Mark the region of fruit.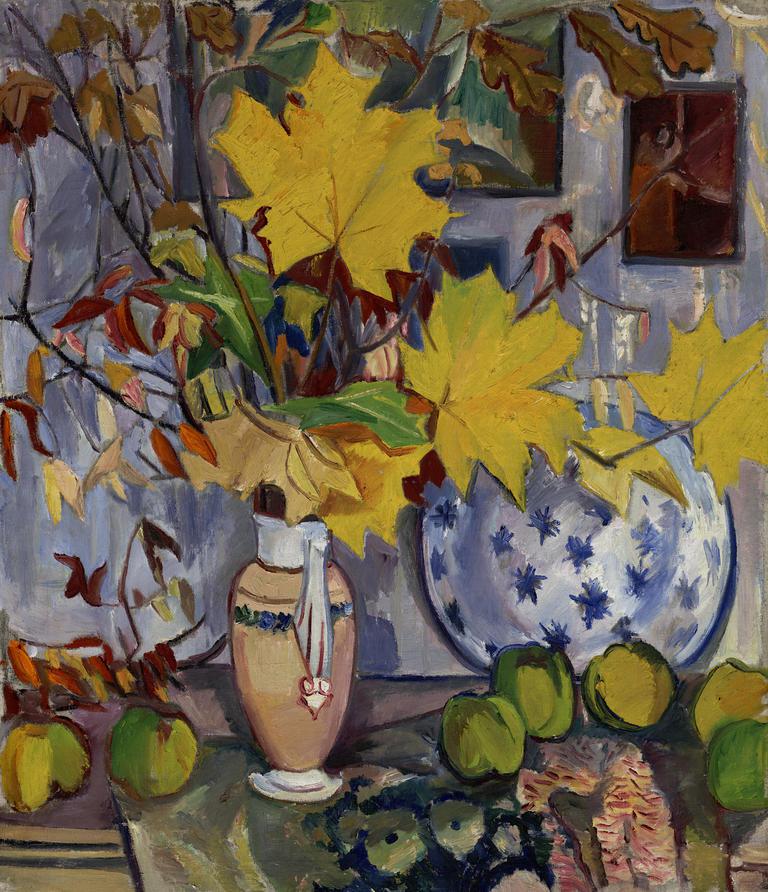
Region: (699,654,767,746).
